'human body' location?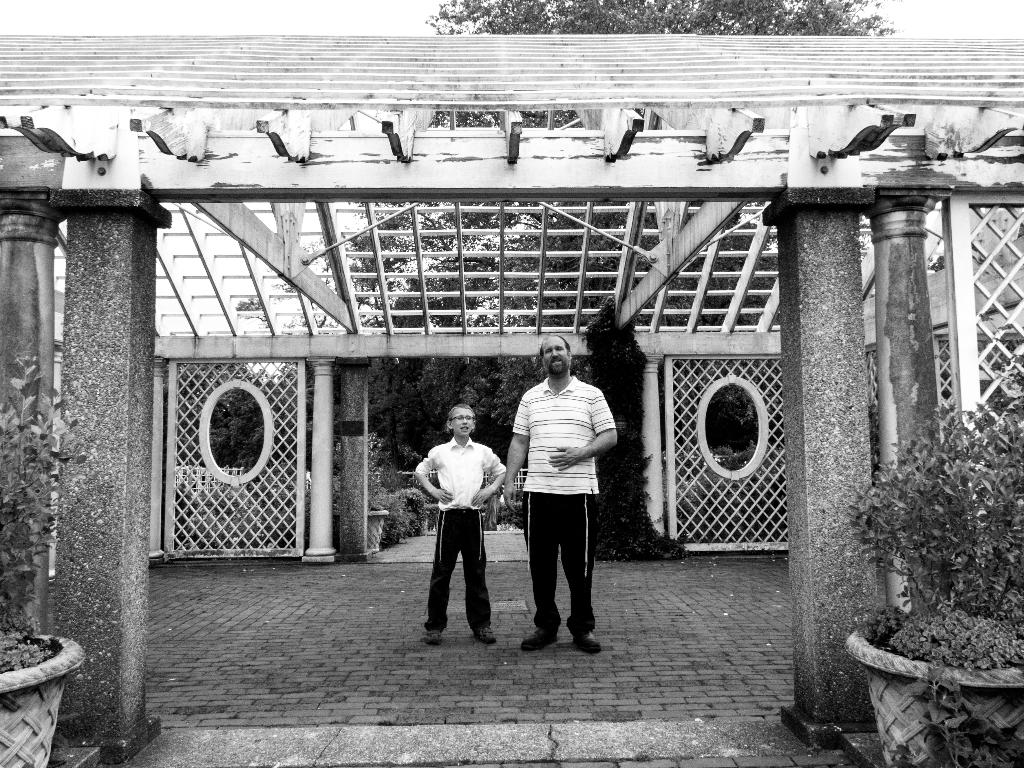
{"x1": 414, "y1": 407, "x2": 499, "y2": 643}
